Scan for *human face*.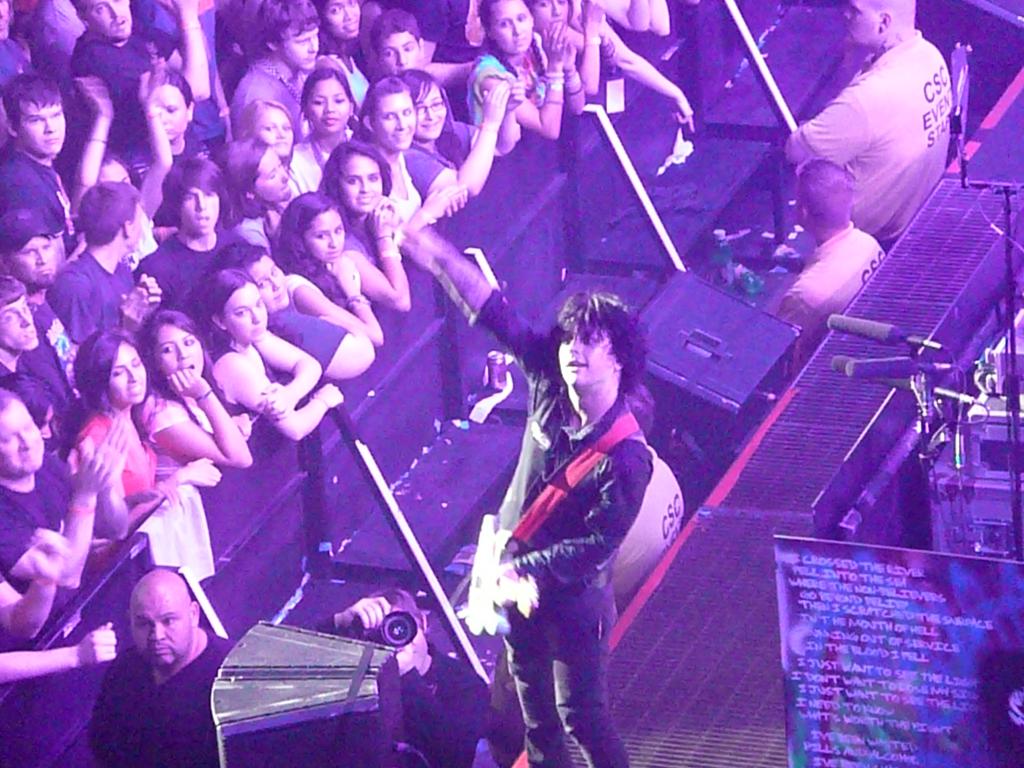
Scan result: [left=110, top=347, right=147, bottom=403].
